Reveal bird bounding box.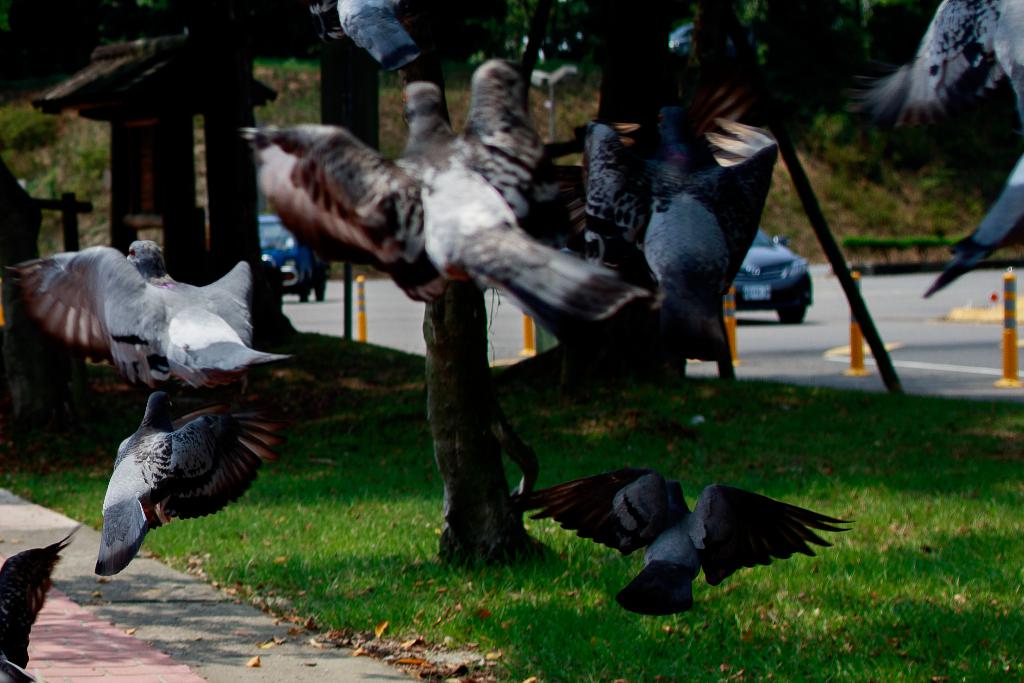
Revealed: left=2, top=236, right=296, bottom=390.
